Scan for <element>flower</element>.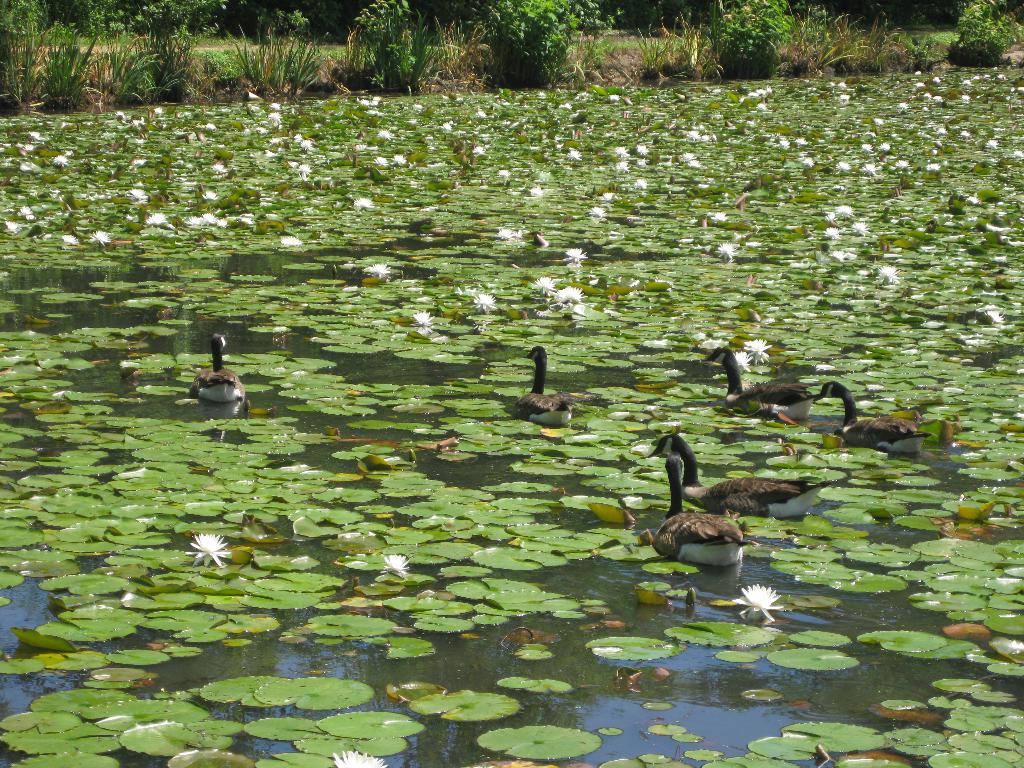
Scan result: Rect(29, 131, 44, 138).
